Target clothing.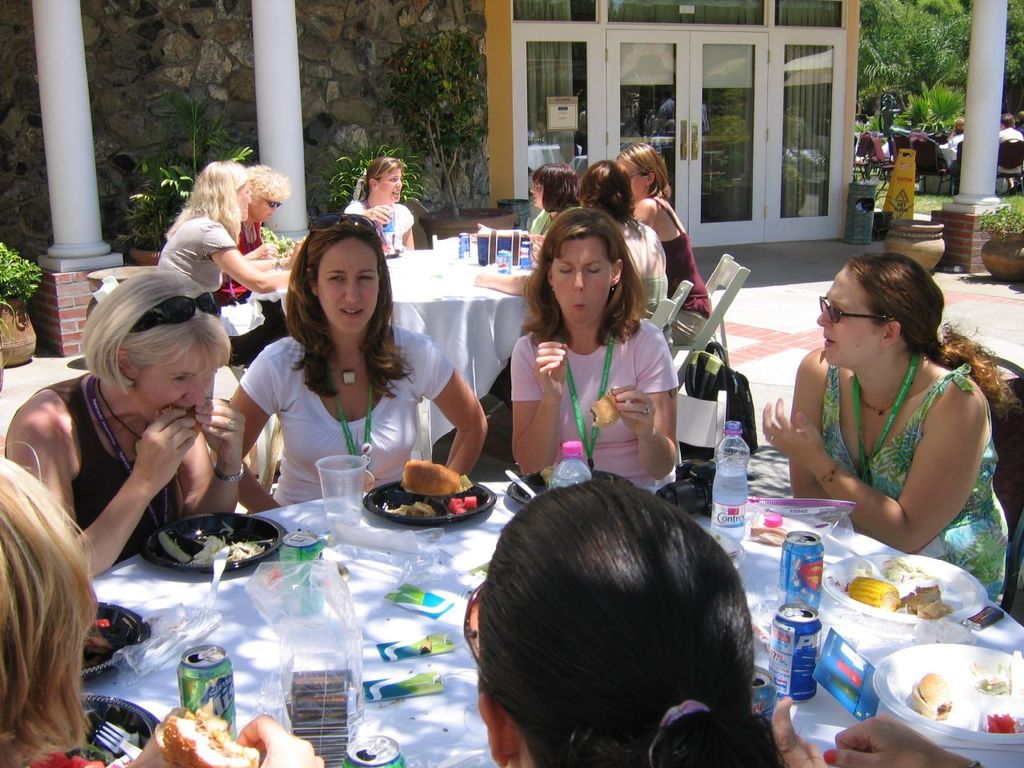
Target region: x1=1 y1=369 x2=182 y2=565.
